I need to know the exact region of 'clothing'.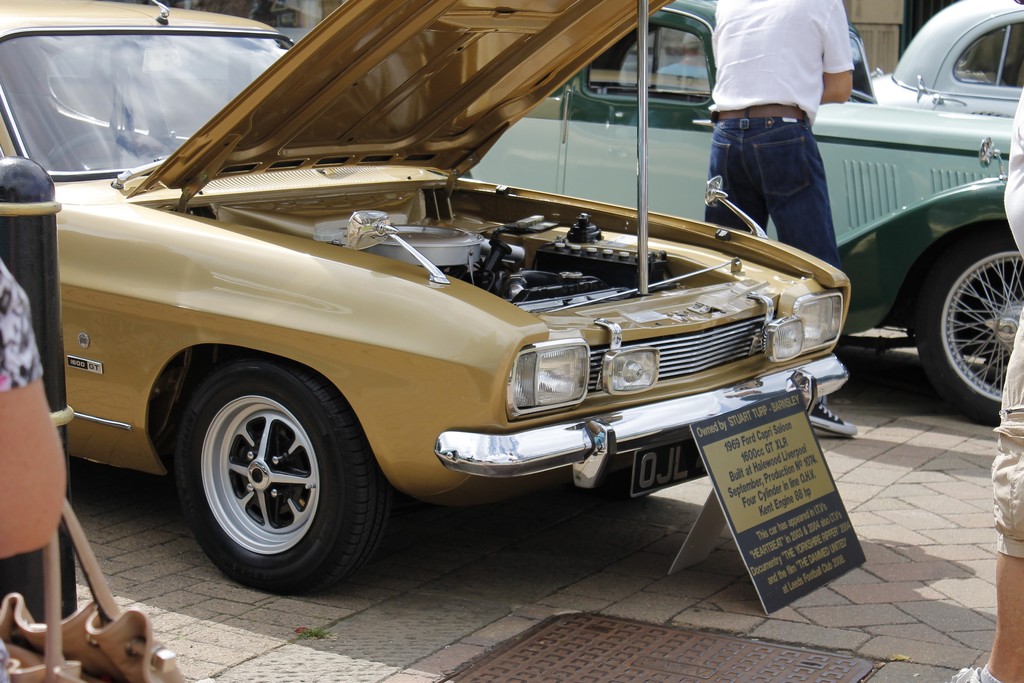
Region: region(704, 0, 891, 245).
